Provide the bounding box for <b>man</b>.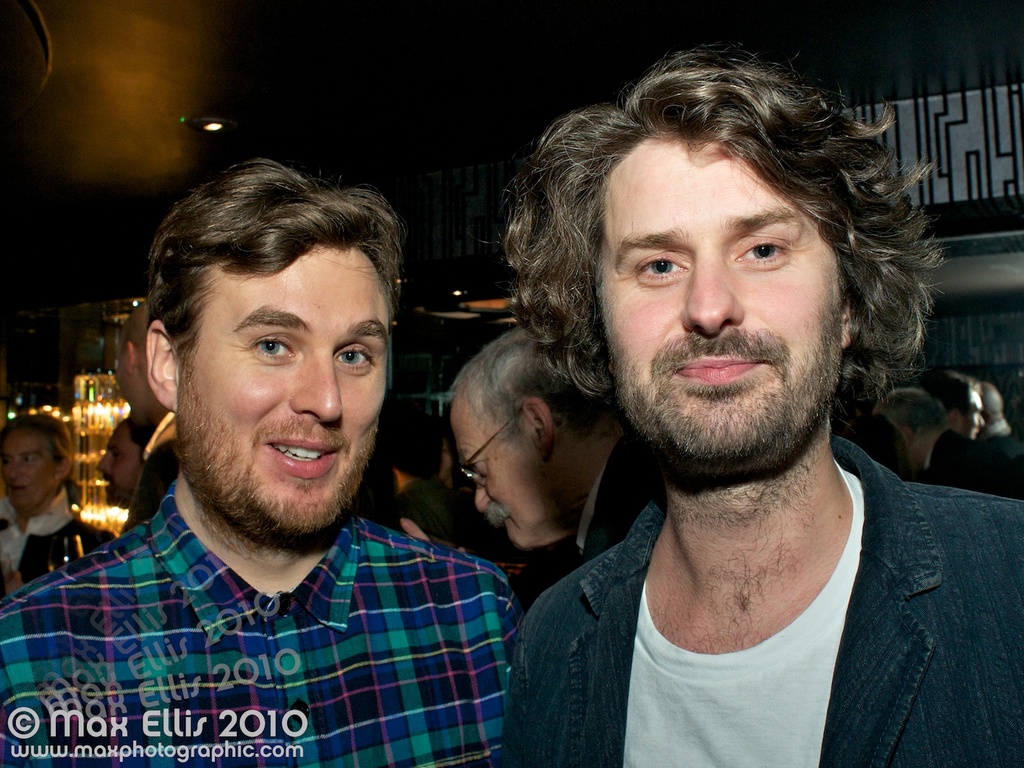
{"left": 113, "top": 304, "right": 186, "bottom": 530}.
